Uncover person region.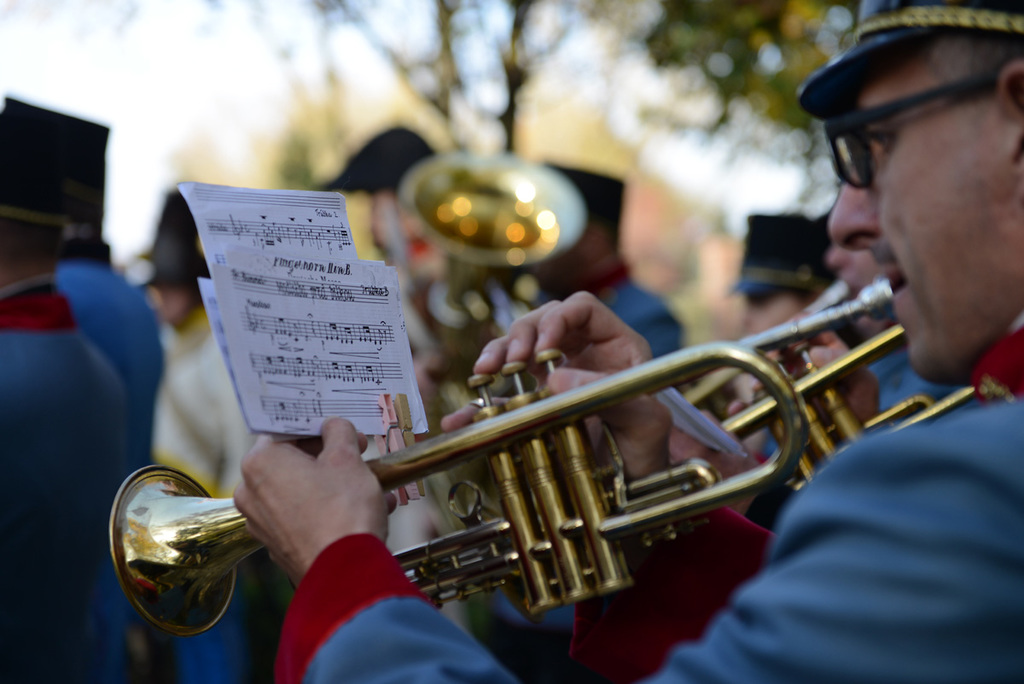
Uncovered: box(729, 213, 841, 358).
